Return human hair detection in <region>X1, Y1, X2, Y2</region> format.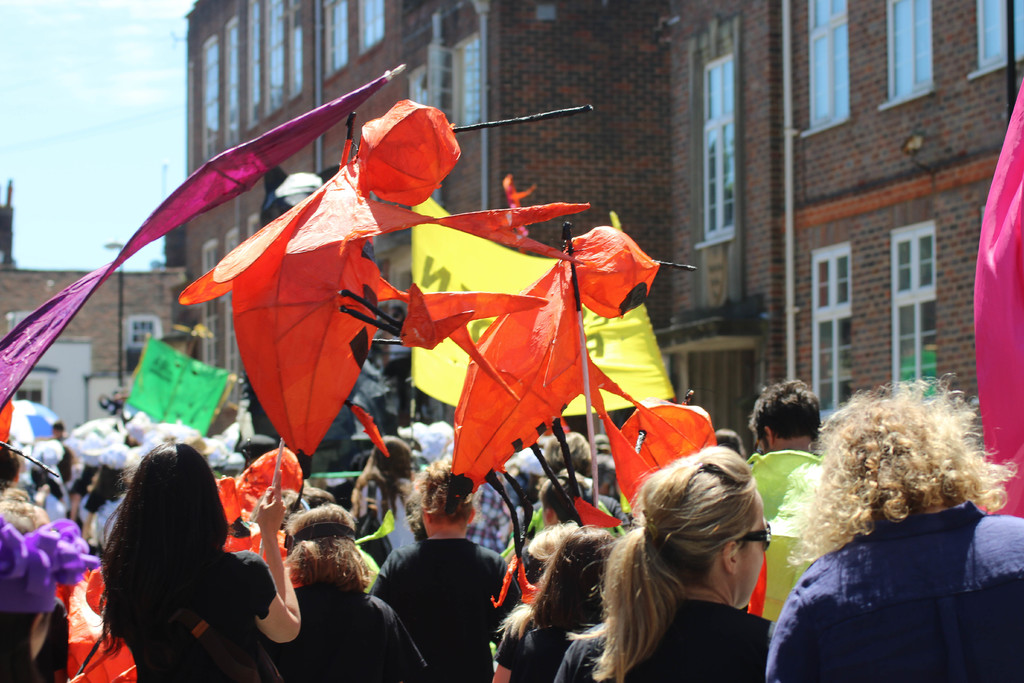
<region>746, 375, 822, 445</region>.
